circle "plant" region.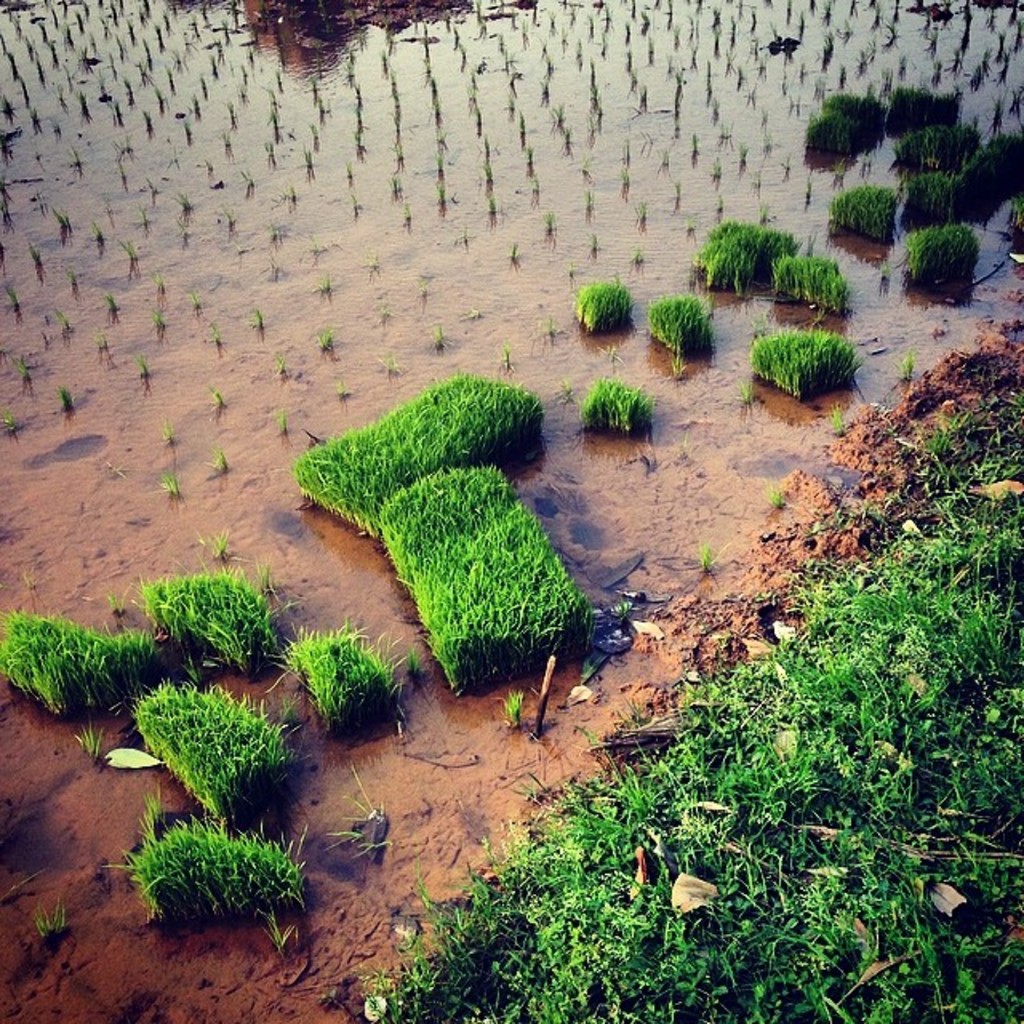
Region: bbox=(877, 83, 979, 152).
